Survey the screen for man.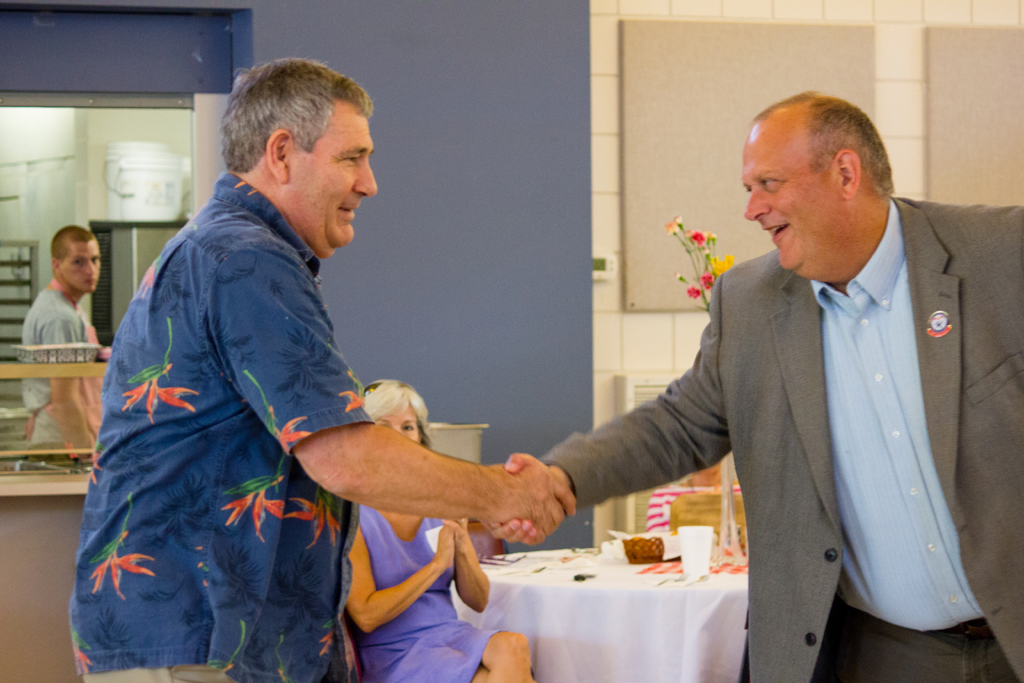
Survey found: 13,222,111,472.
